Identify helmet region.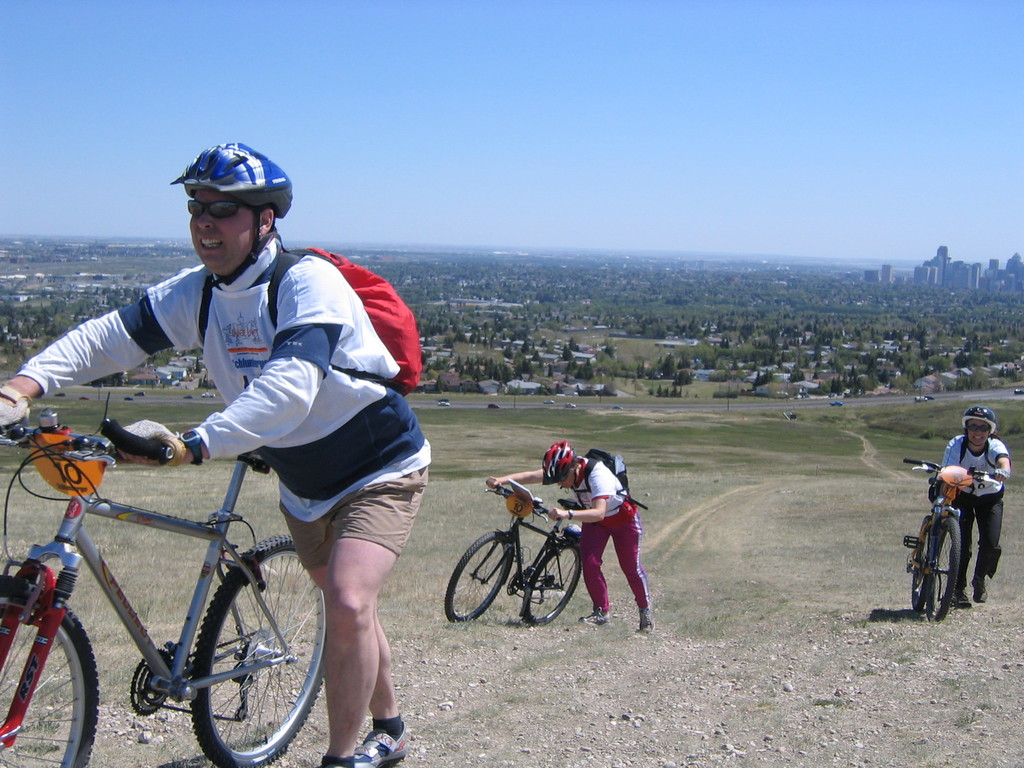
Region: l=543, t=435, r=580, b=493.
